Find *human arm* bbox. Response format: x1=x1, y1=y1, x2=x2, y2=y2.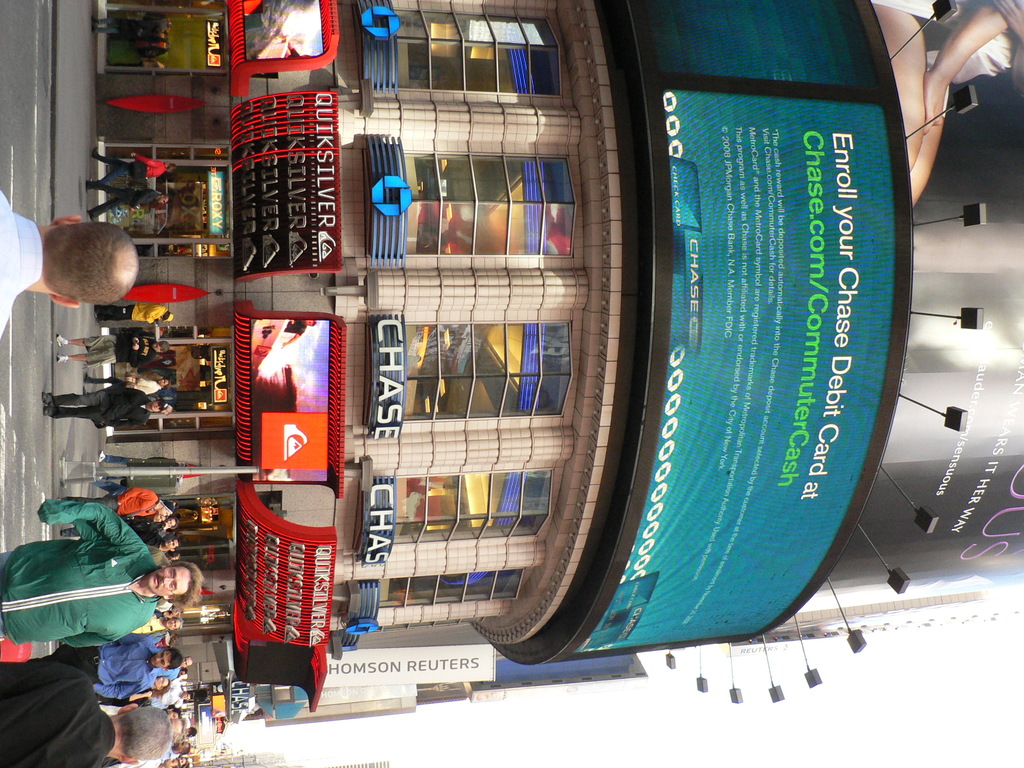
x1=37, y1=501, x2=148, y2=548.
